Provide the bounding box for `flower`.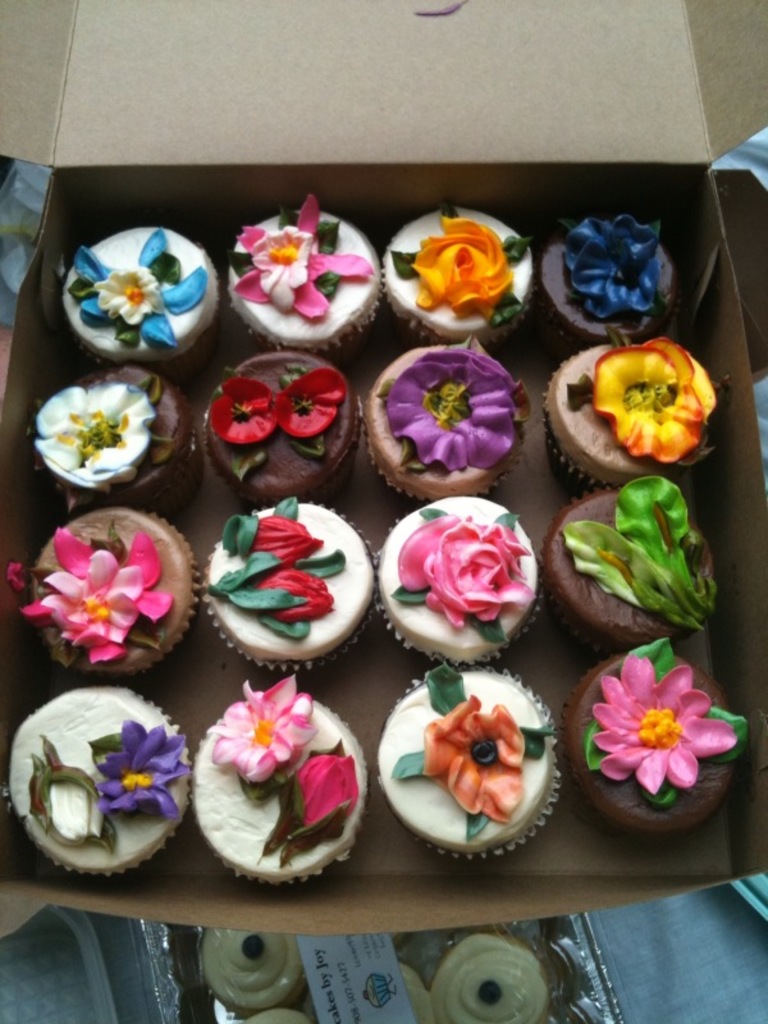
x1=383, y1=343, x2=516, y2=474.
